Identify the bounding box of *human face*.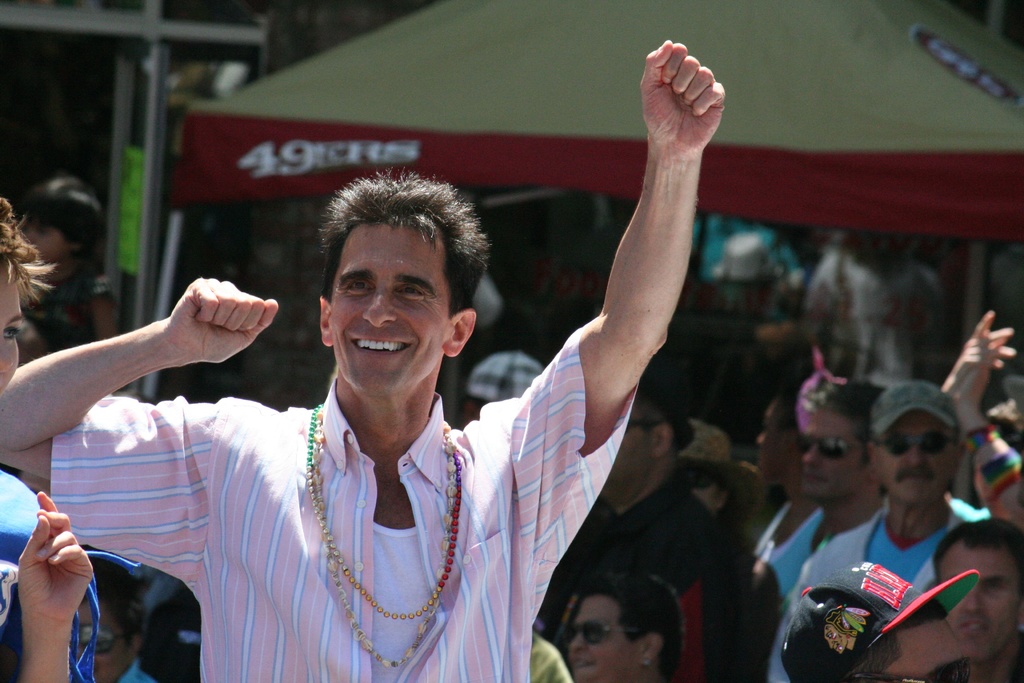
region(938, 539, 1016, 662).
